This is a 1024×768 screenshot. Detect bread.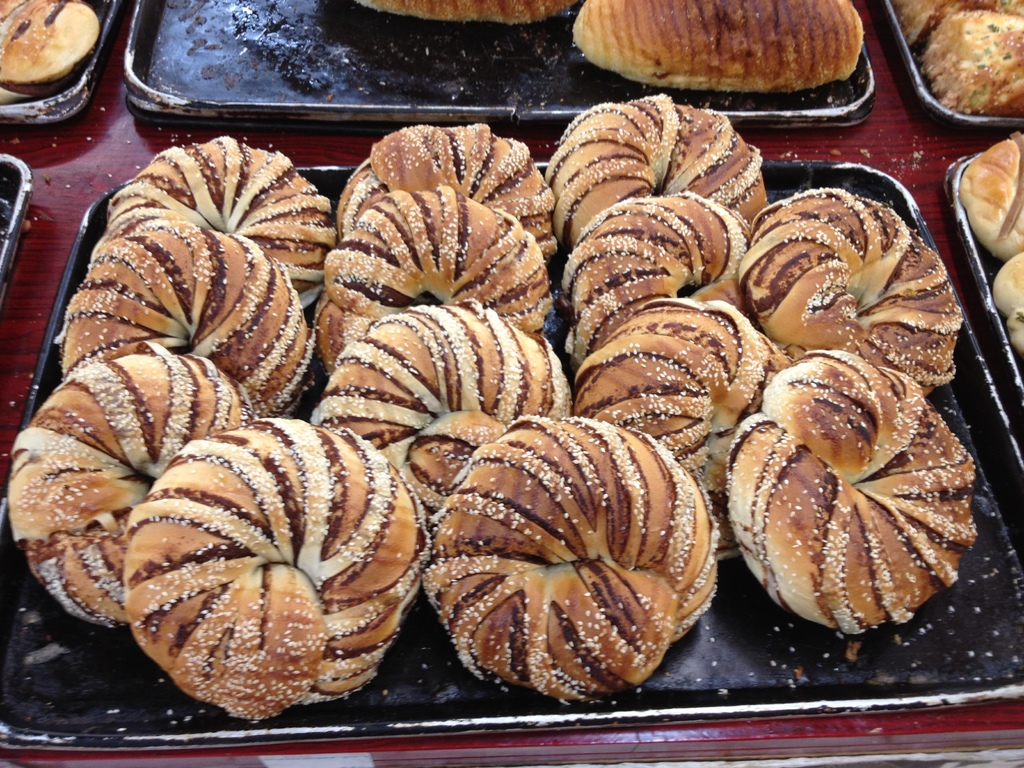
box(351, 0, 578, 24).
